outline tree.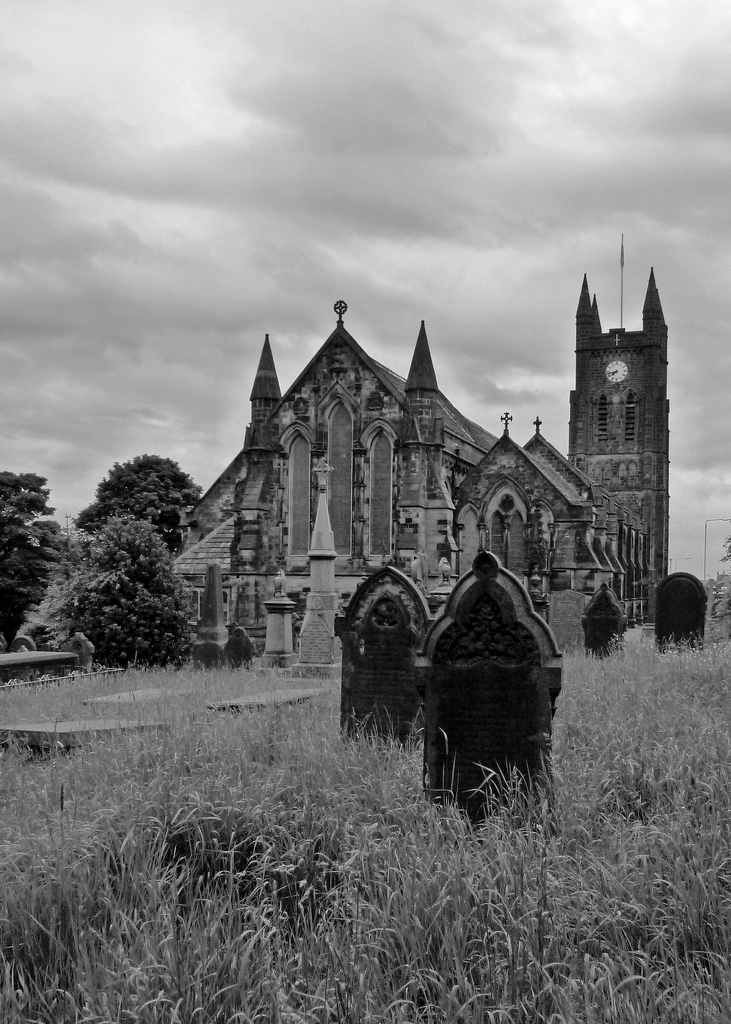
Outline: BBox(0, 468, 86, 582).
